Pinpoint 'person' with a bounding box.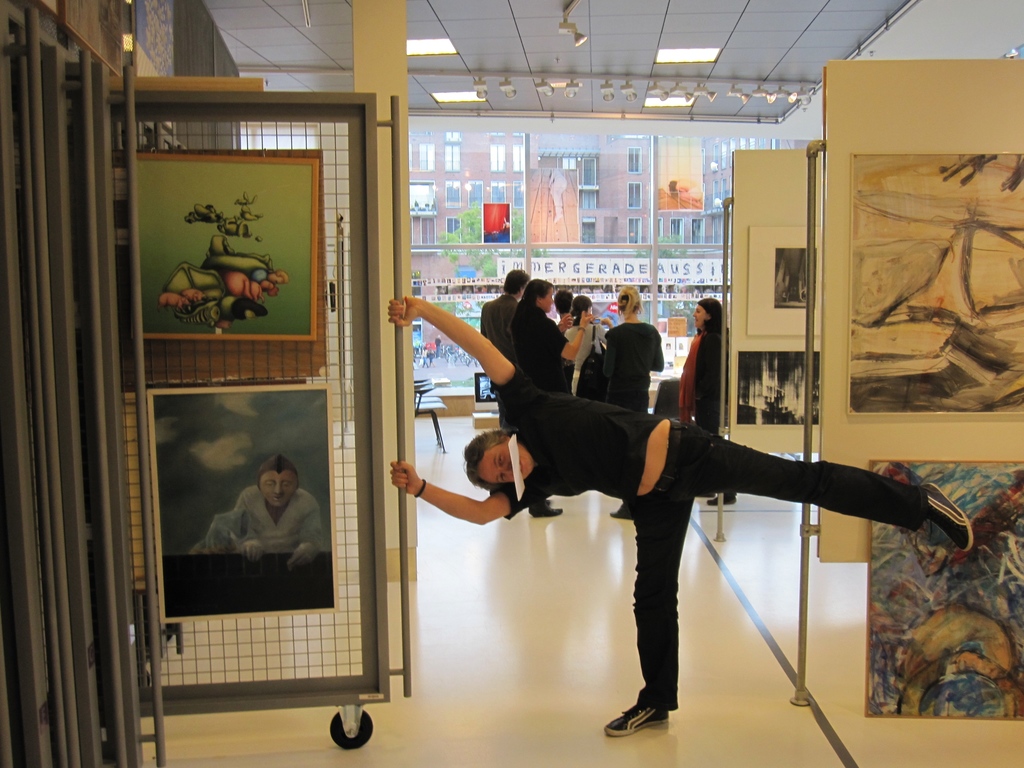
x1=604 y1=300 x2=674 y2=368.
